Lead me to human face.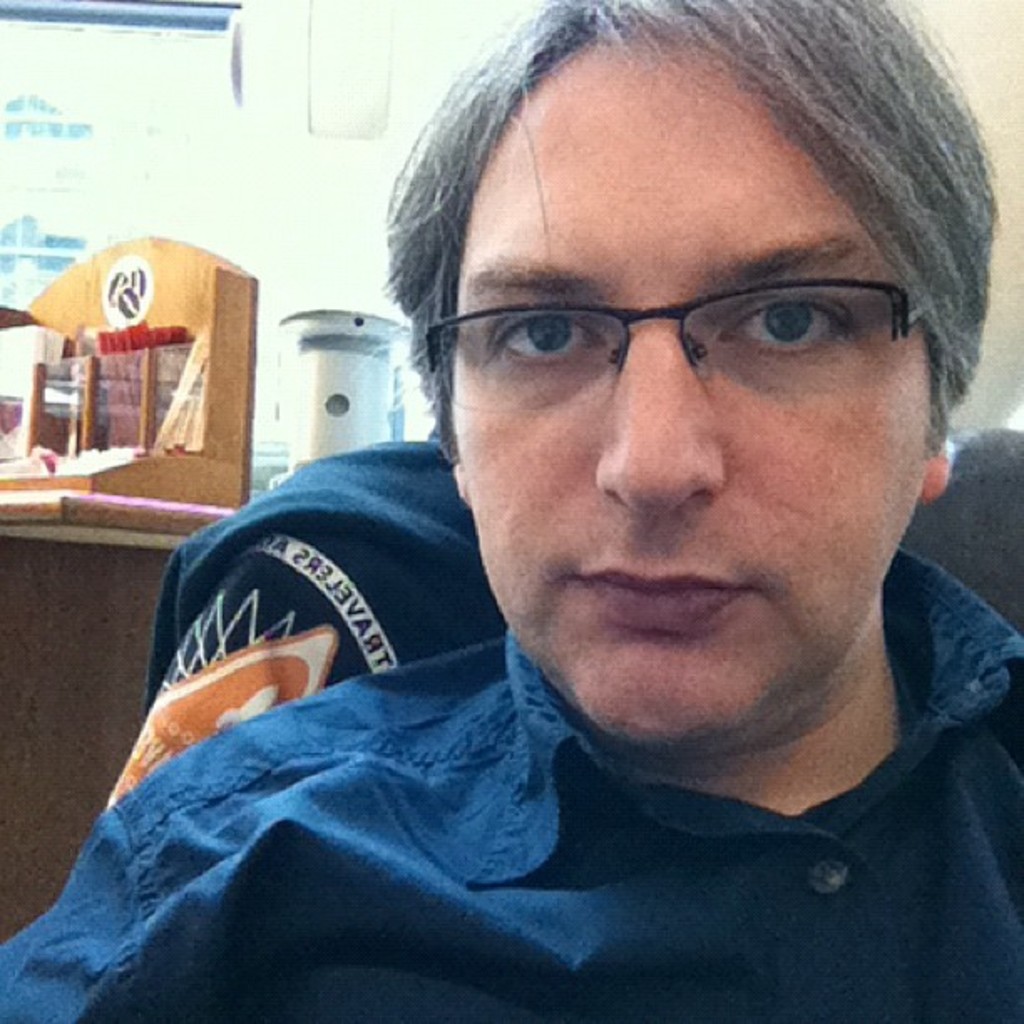
Lead to (455,35,932,743).
